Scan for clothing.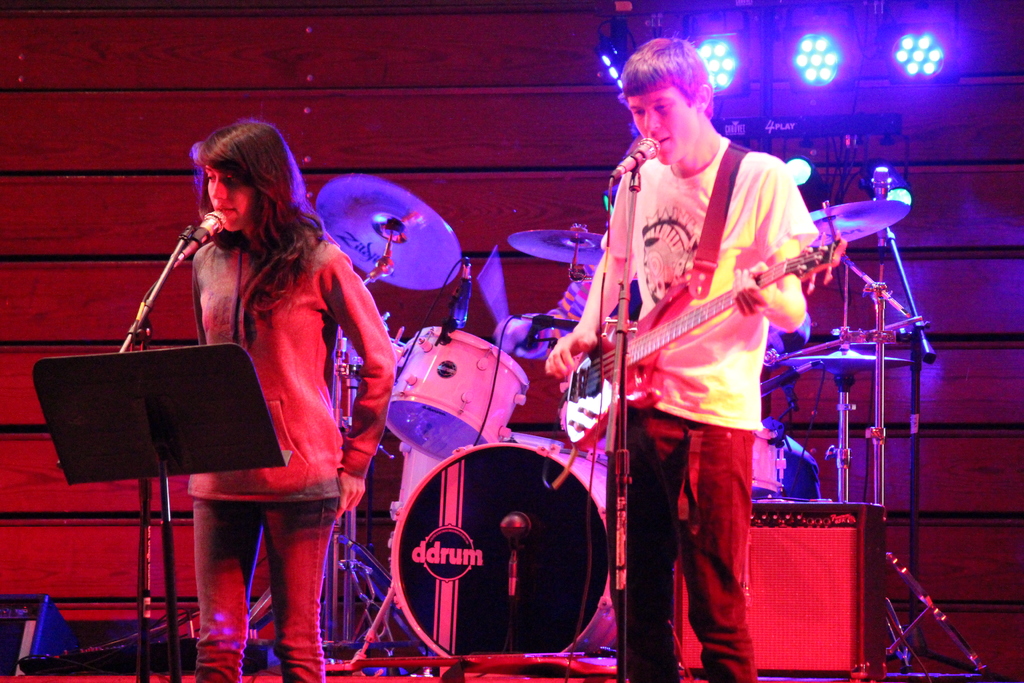
Scan result: 194, 209, 403, 680.
